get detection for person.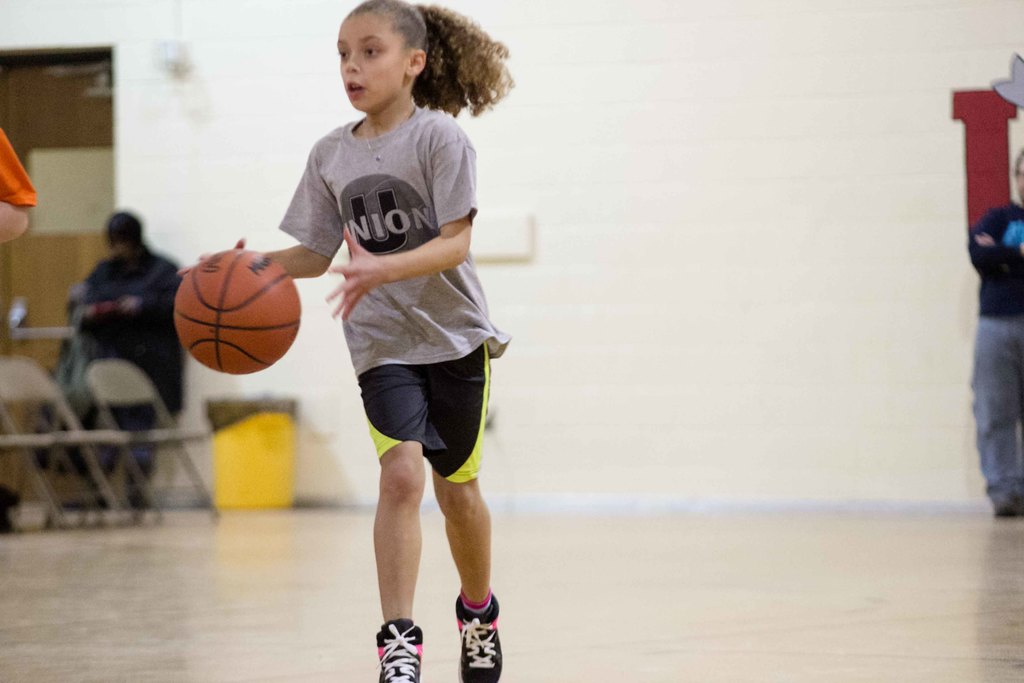
Detection: bbox=(178, 0, 519, 682).
